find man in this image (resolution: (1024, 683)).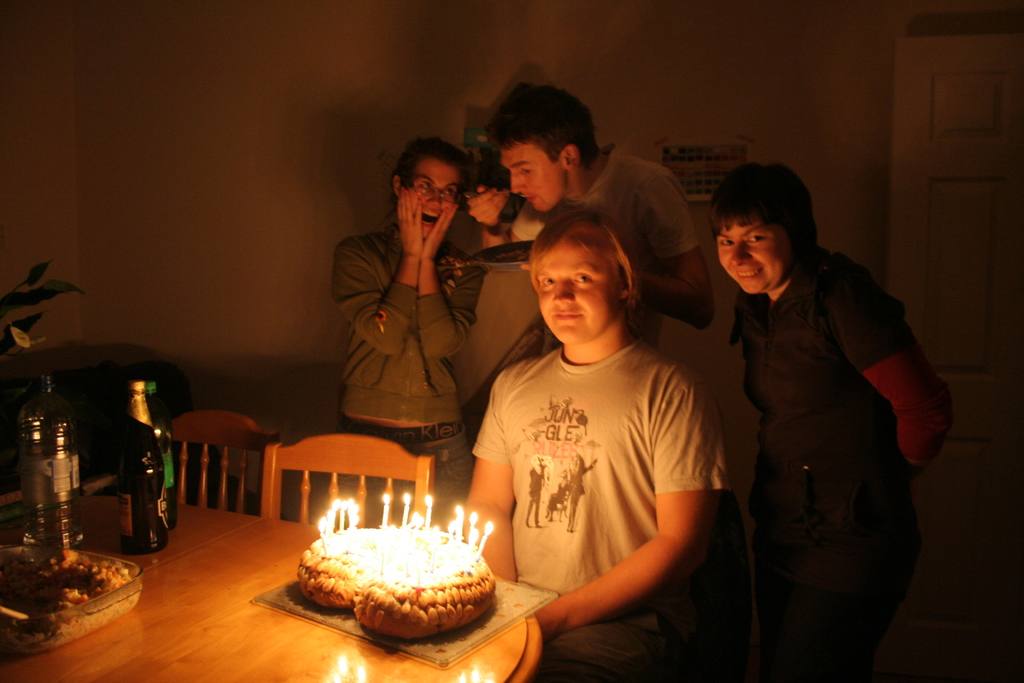
477/58/749/543.
